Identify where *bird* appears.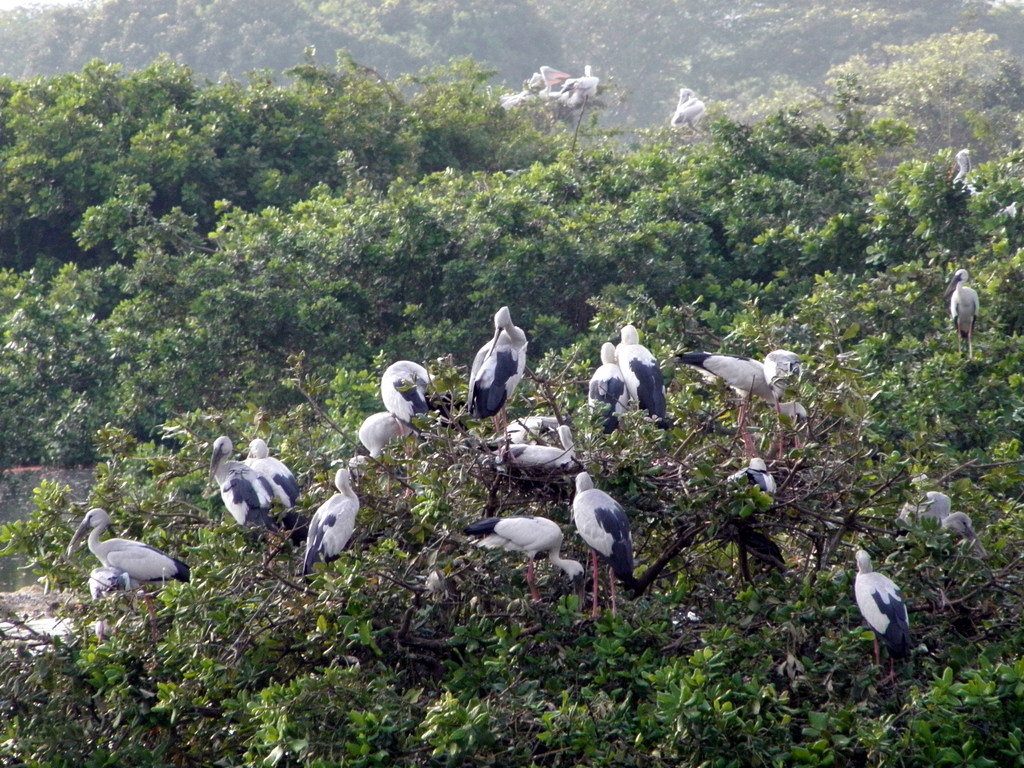
Appears at select_region(891, 490, 990, 614).
